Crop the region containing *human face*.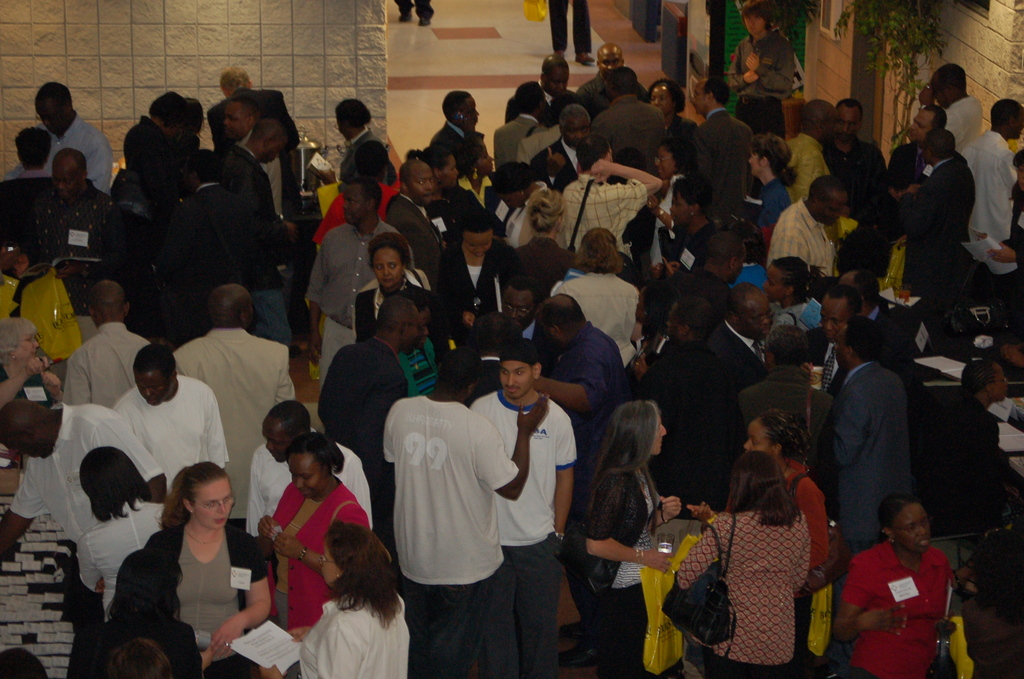
Crop region: l=898, t=502, r=929, b=552.
